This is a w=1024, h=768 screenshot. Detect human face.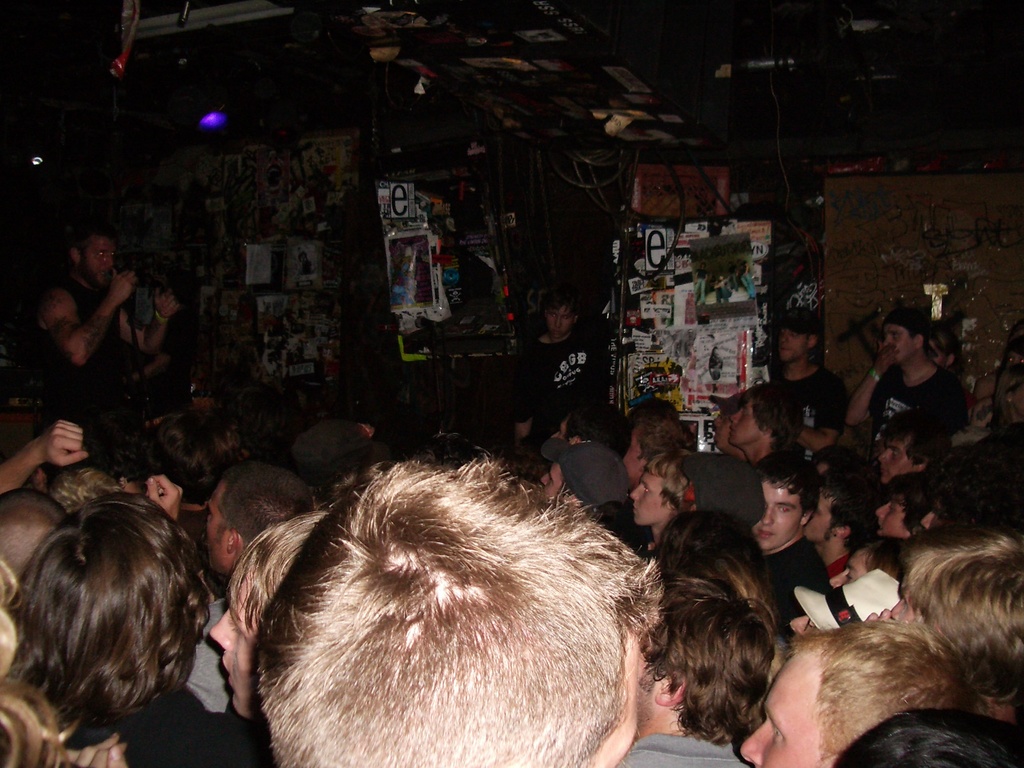
box=[550, 305, 572, 336].
